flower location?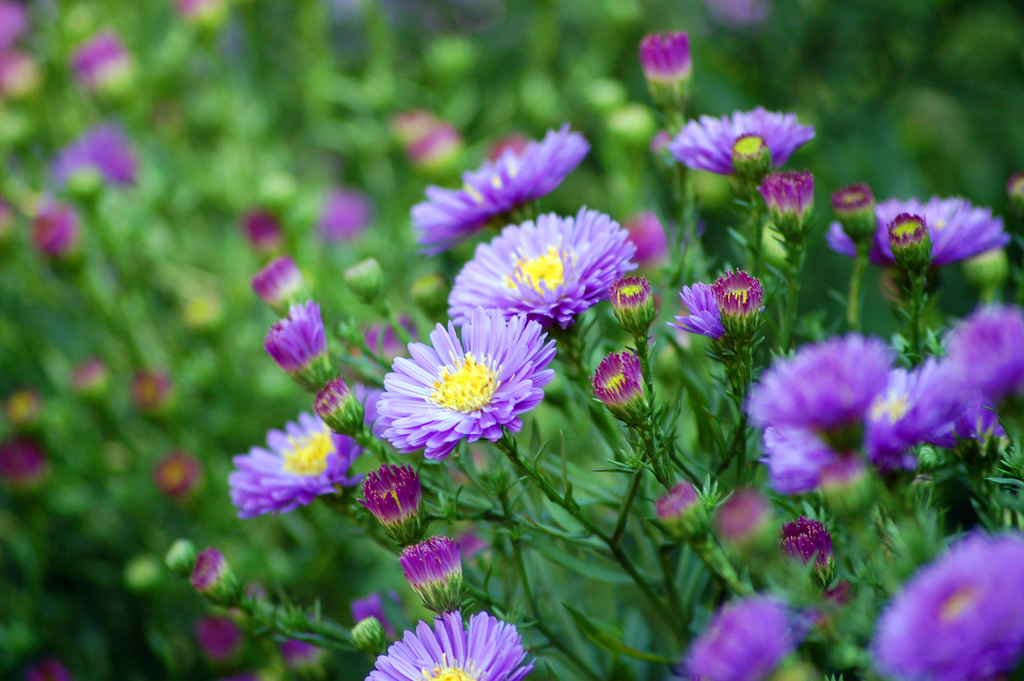
(224, 408, 364, 521)
